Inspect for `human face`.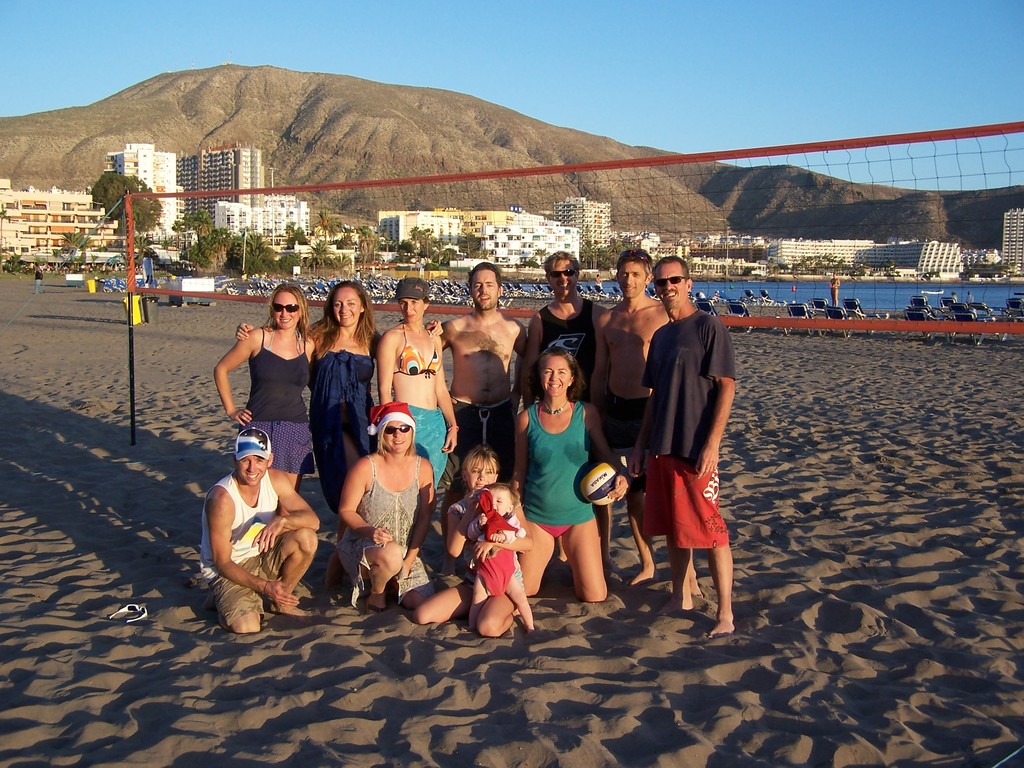
Inspection: locate(546, 259, 576, 299).
